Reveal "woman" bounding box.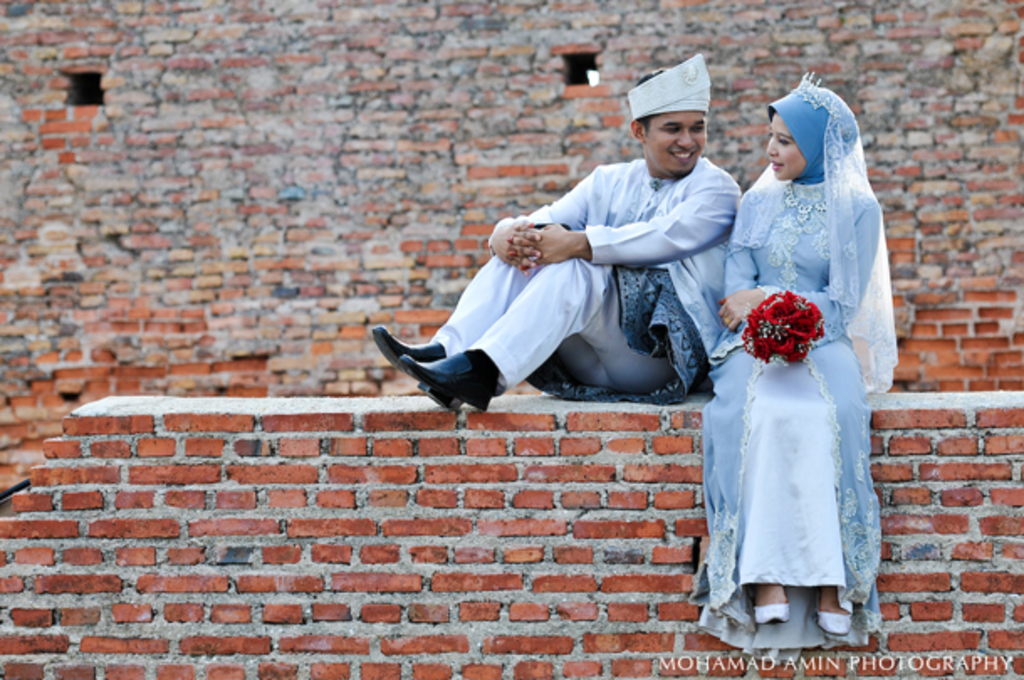
Revealed: bbox=[703, 60, 903, 658].
